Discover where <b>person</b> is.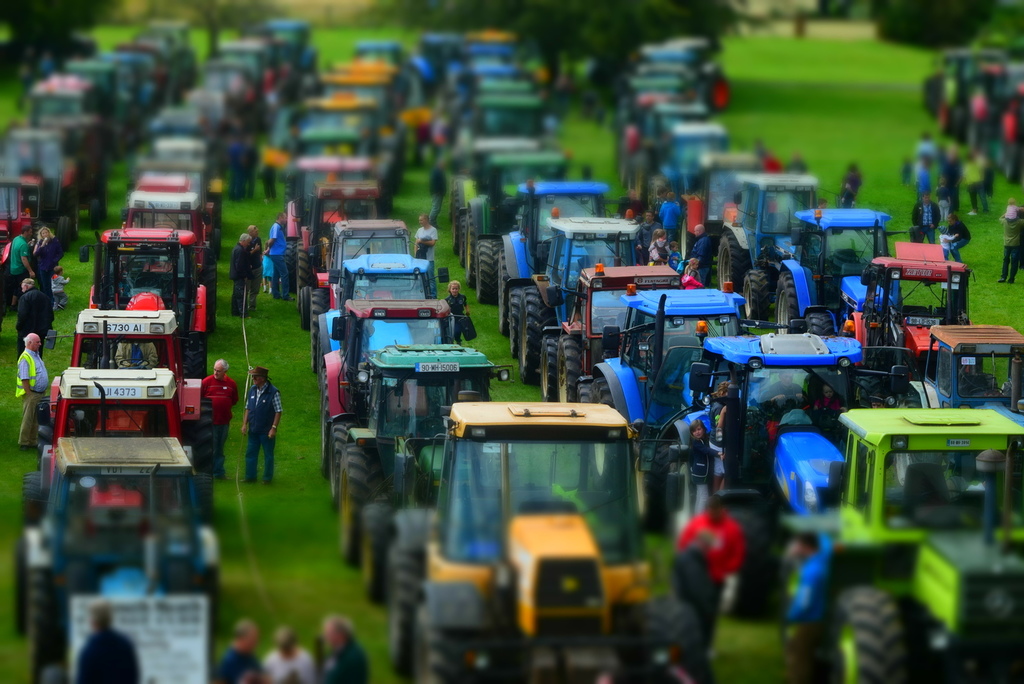
Discovered at {"left": 269, "top": 211, "right": 289, "bottom": 302}.
